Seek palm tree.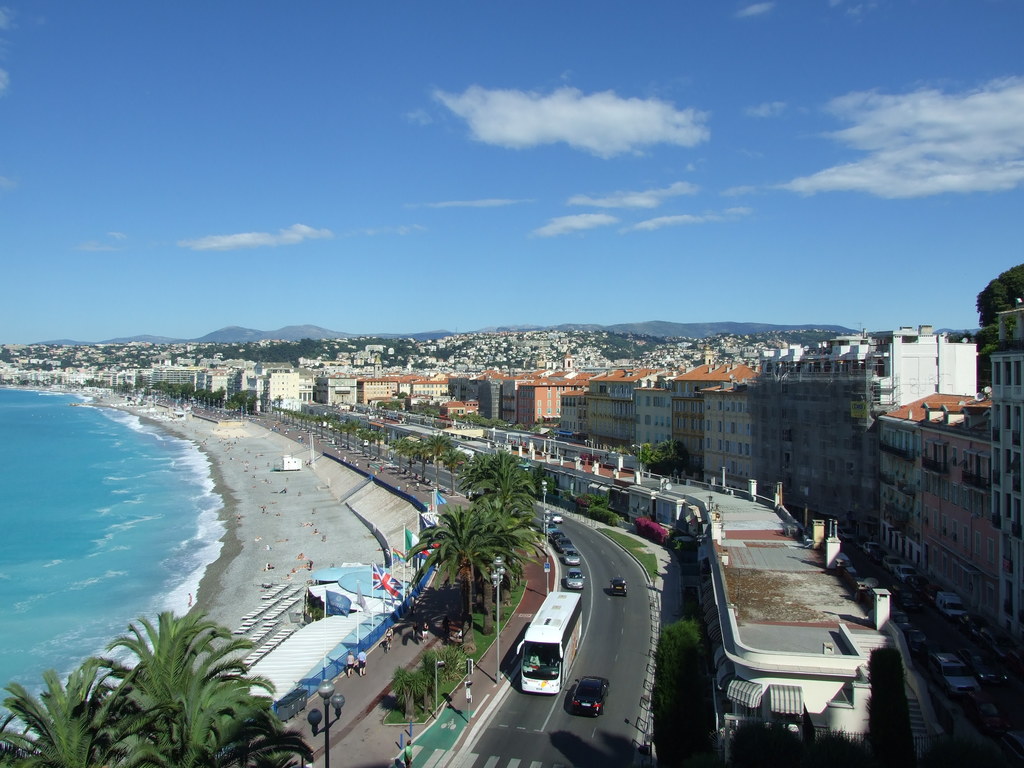
region(460, 457, 511, 573).
